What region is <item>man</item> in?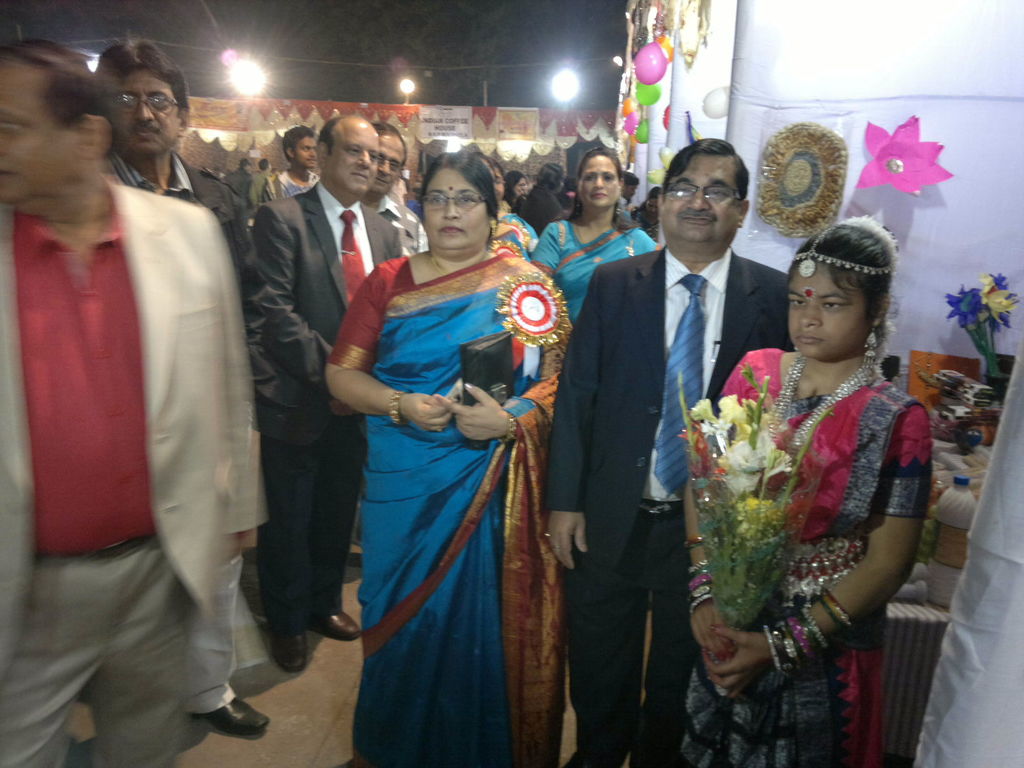
rect(356, 120, 429, 563).
